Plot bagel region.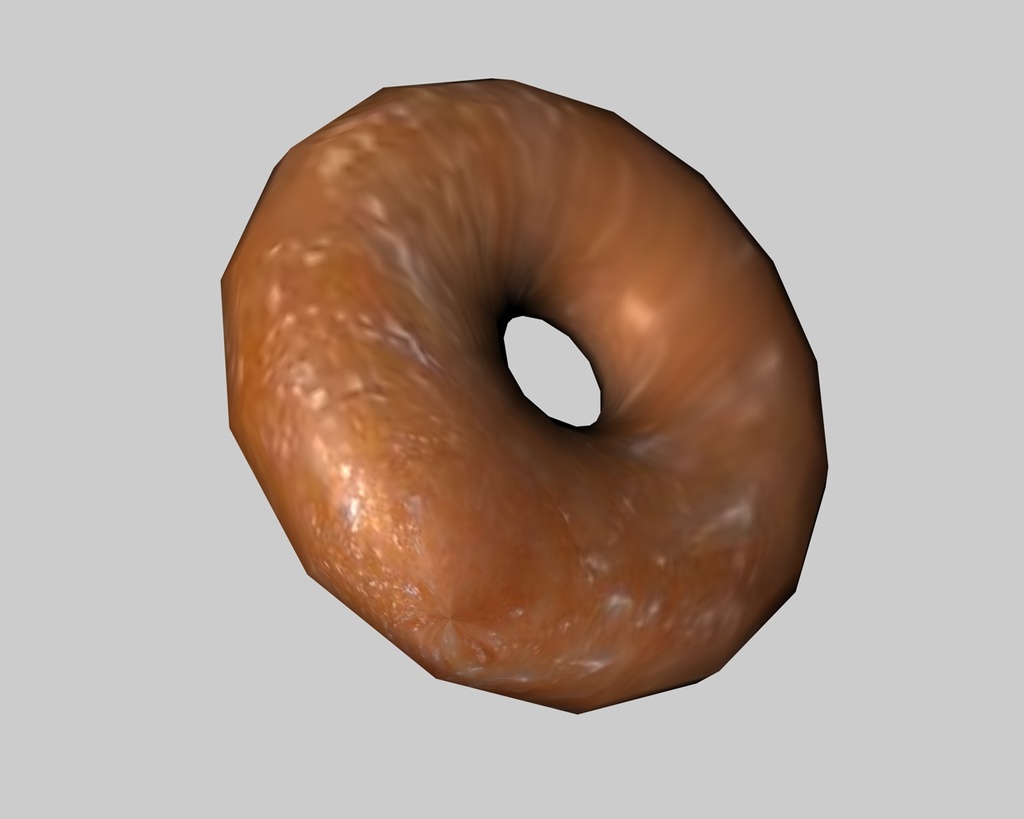
Plotted at select_region(218, 74, 833, 714).
